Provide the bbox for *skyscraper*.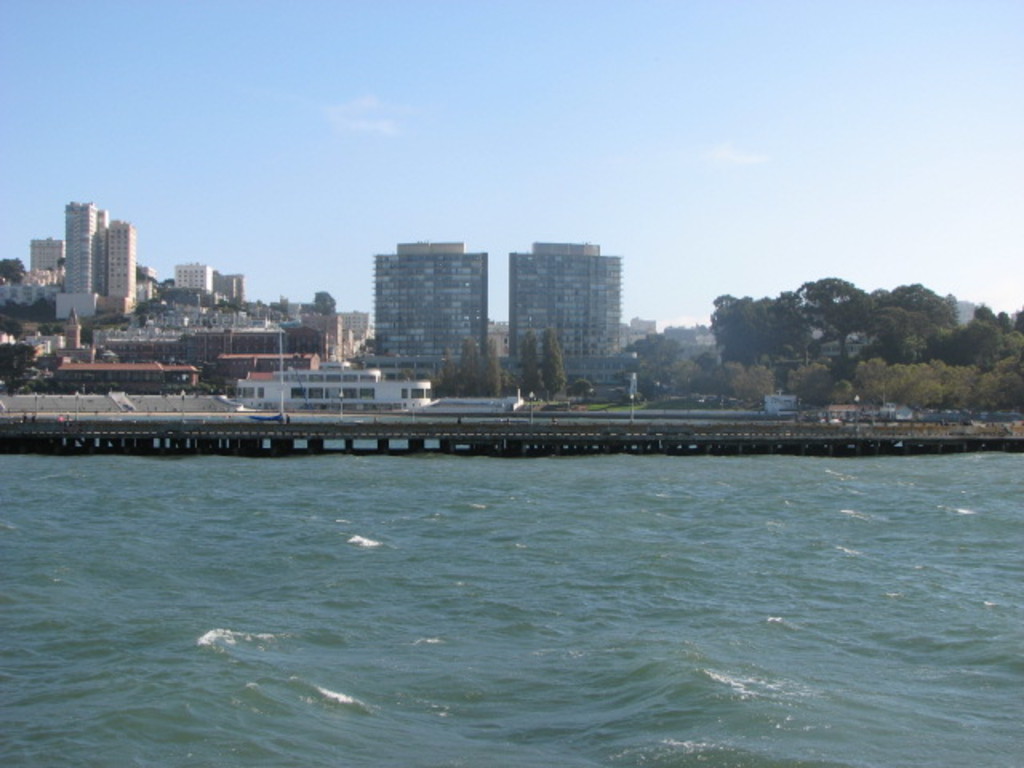
499:232:616:386.
